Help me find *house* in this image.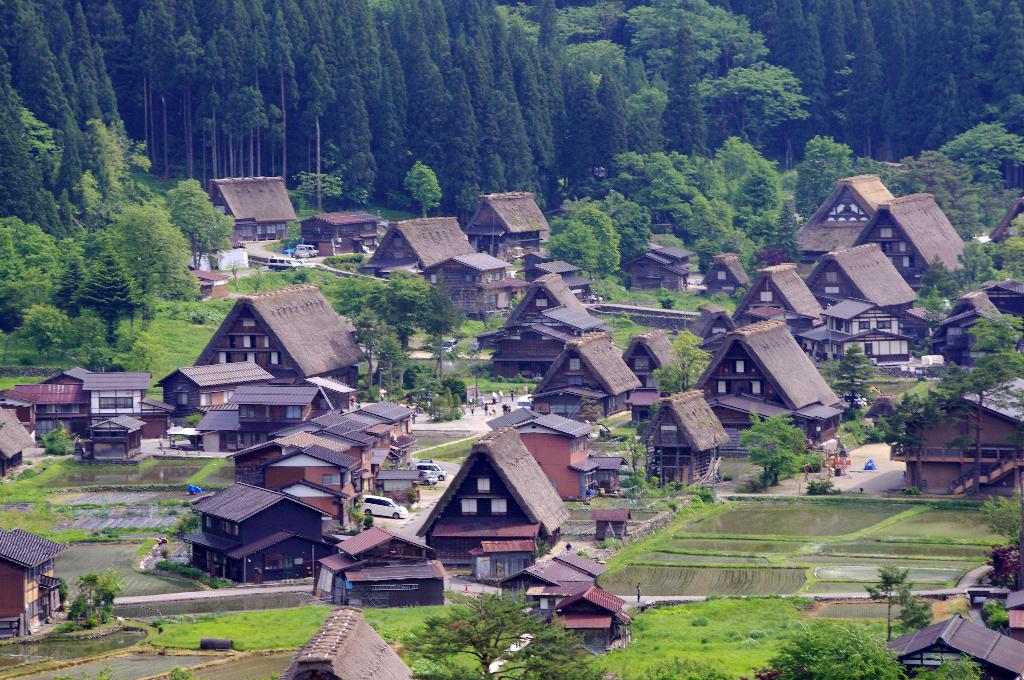
Found it: [988,281,1023,332].
